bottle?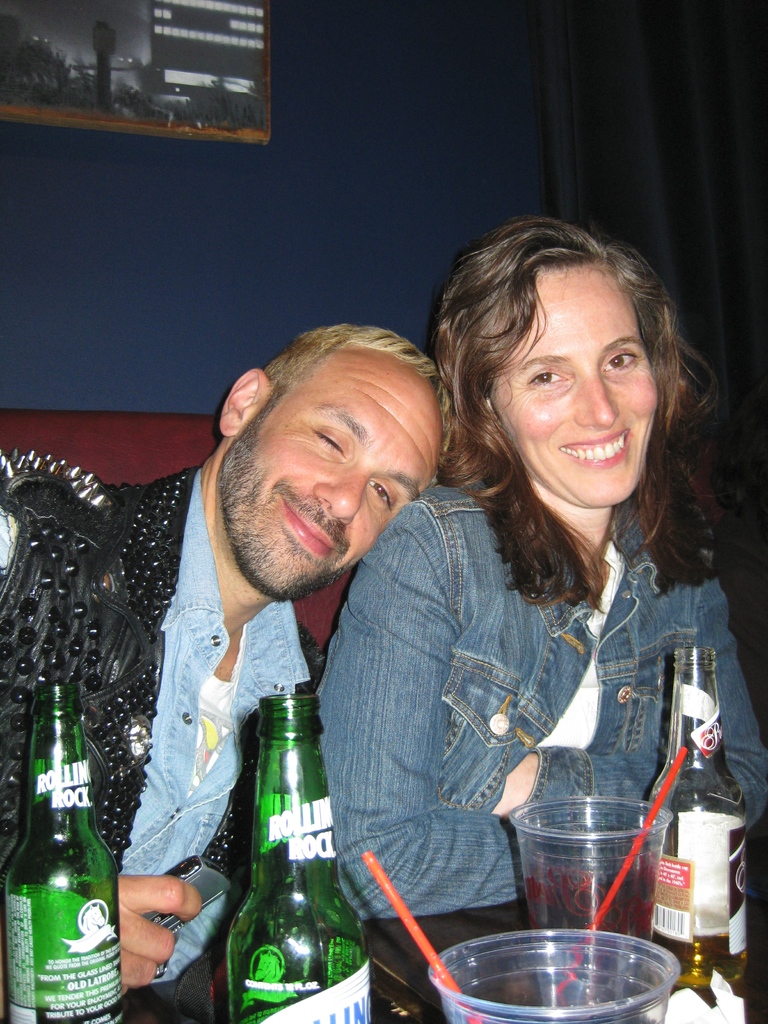
bbox=(212, 664, 366, 1018)
